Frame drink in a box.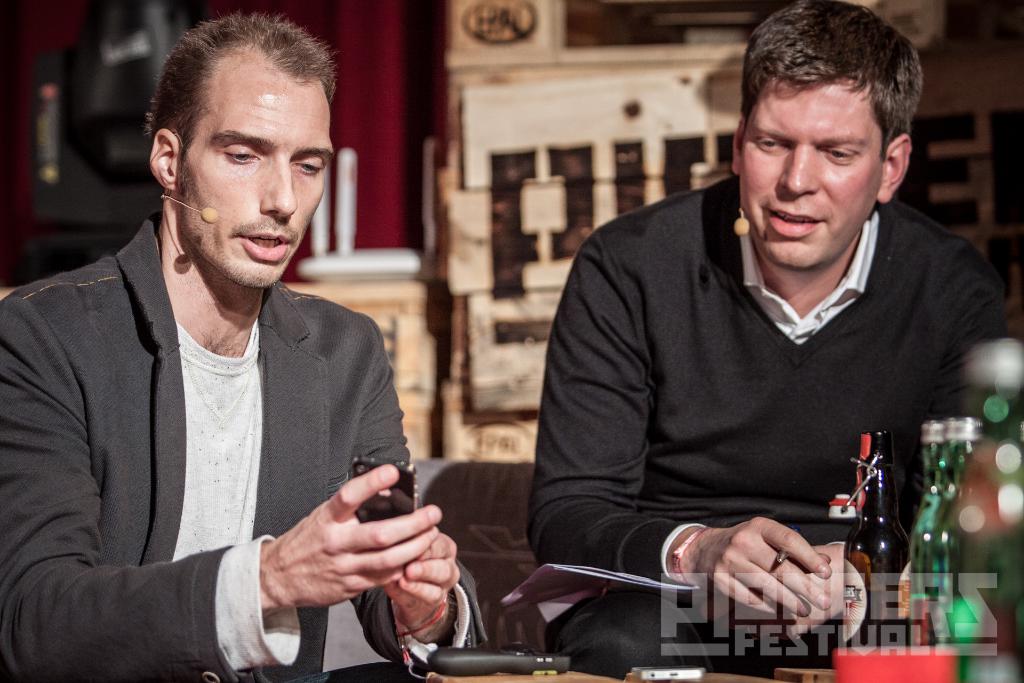
box=[856, 422, 927, 628].
